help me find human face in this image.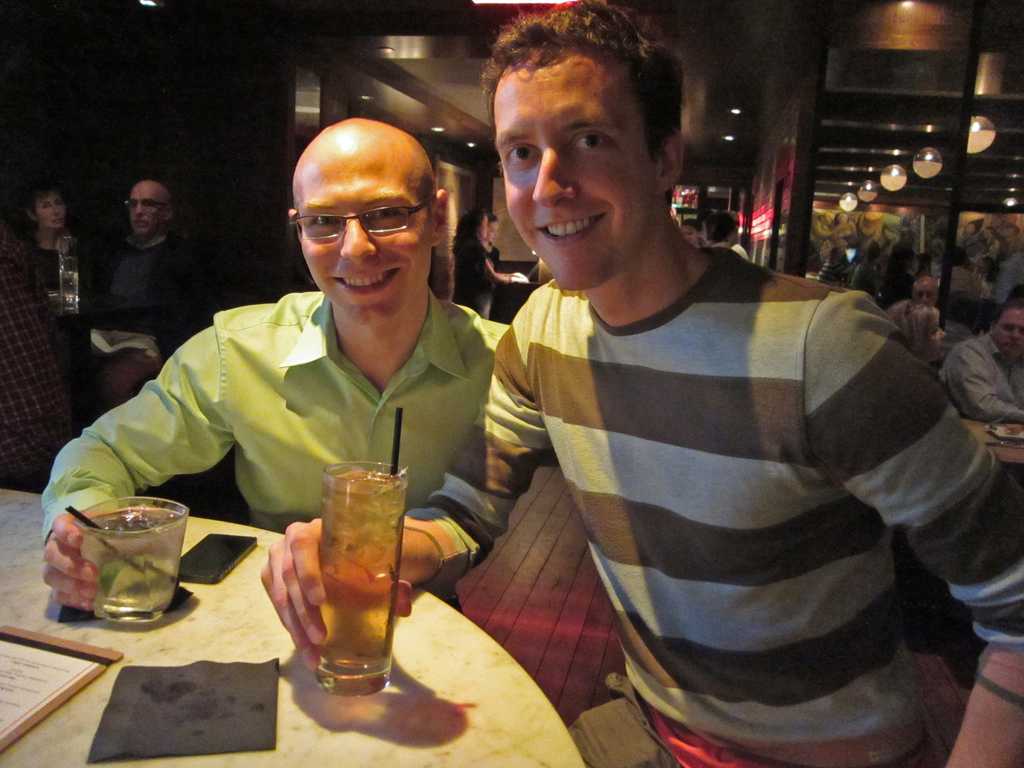
Found it: <region>488, 219, 500, 243</region>.
